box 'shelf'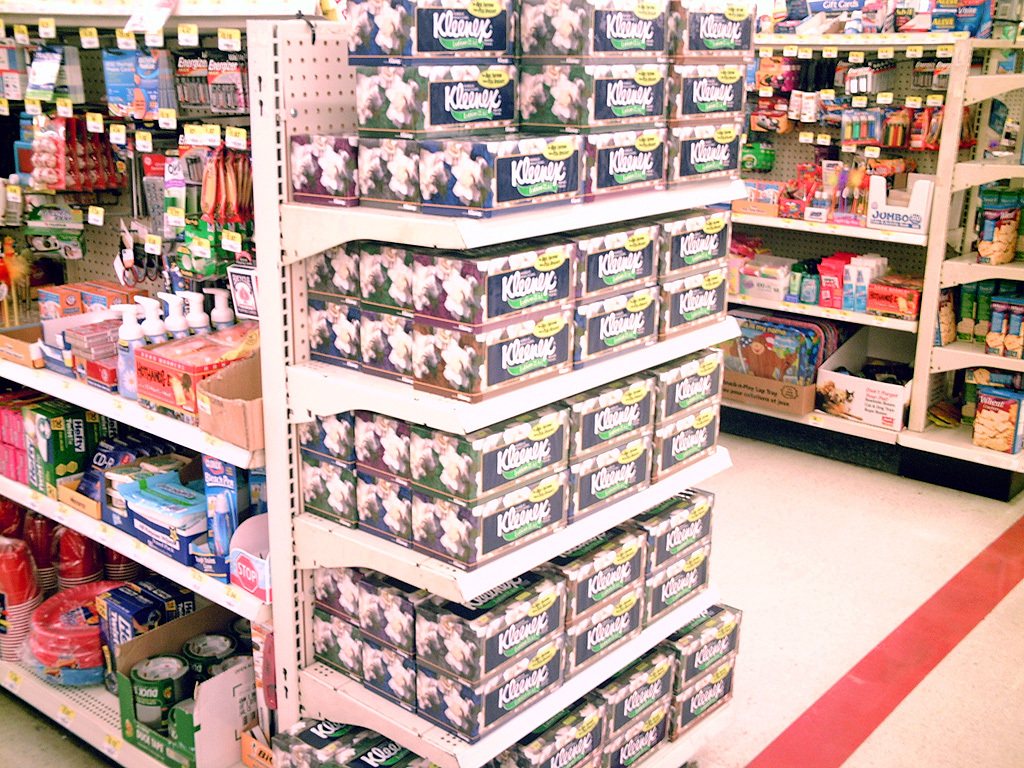
[left=0, top=647, right=192, bottom=767]
